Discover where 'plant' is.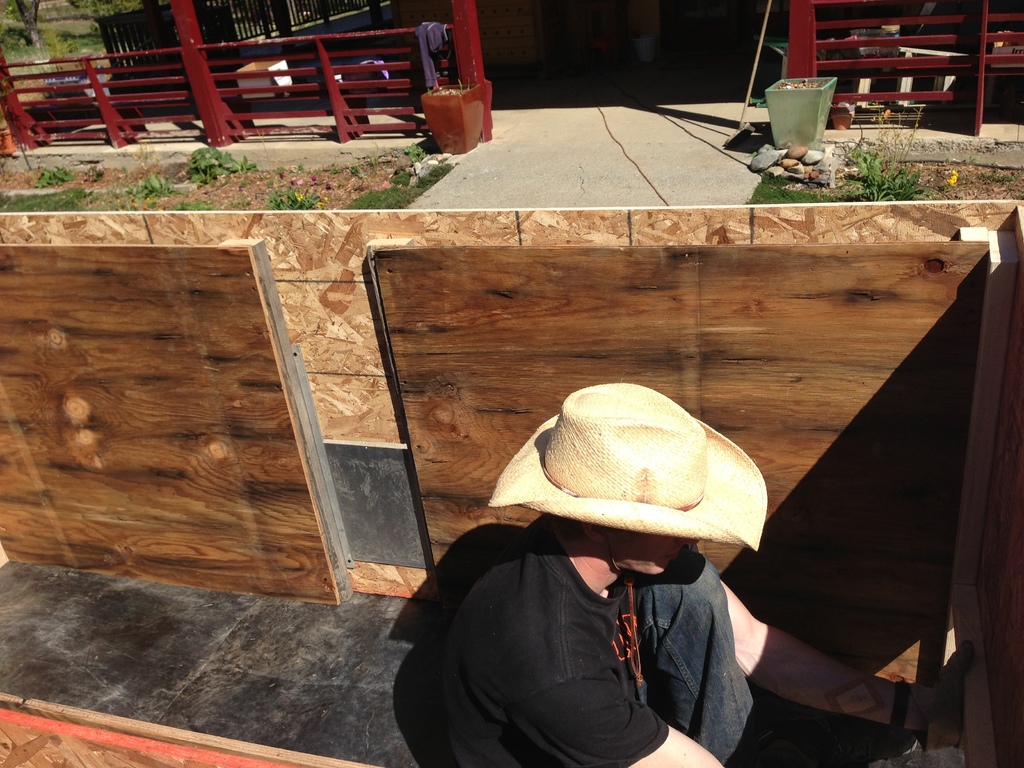
Discovered at 31, 162, 77, 187.
